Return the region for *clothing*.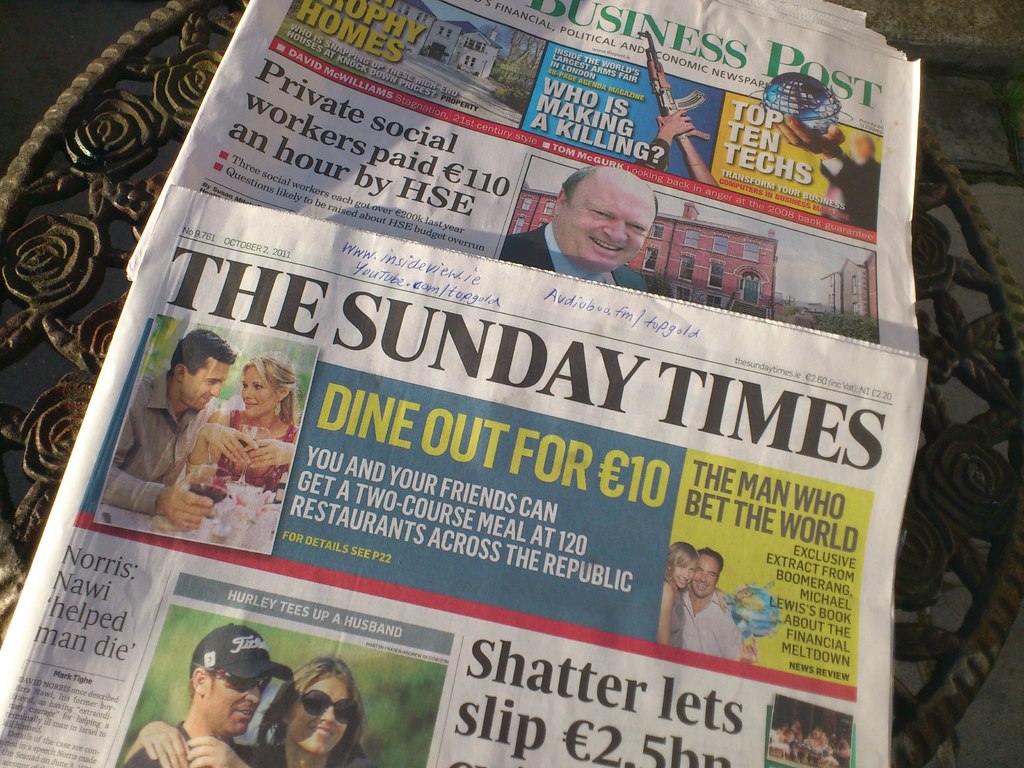
bbox(500, 220, 649, 294).
